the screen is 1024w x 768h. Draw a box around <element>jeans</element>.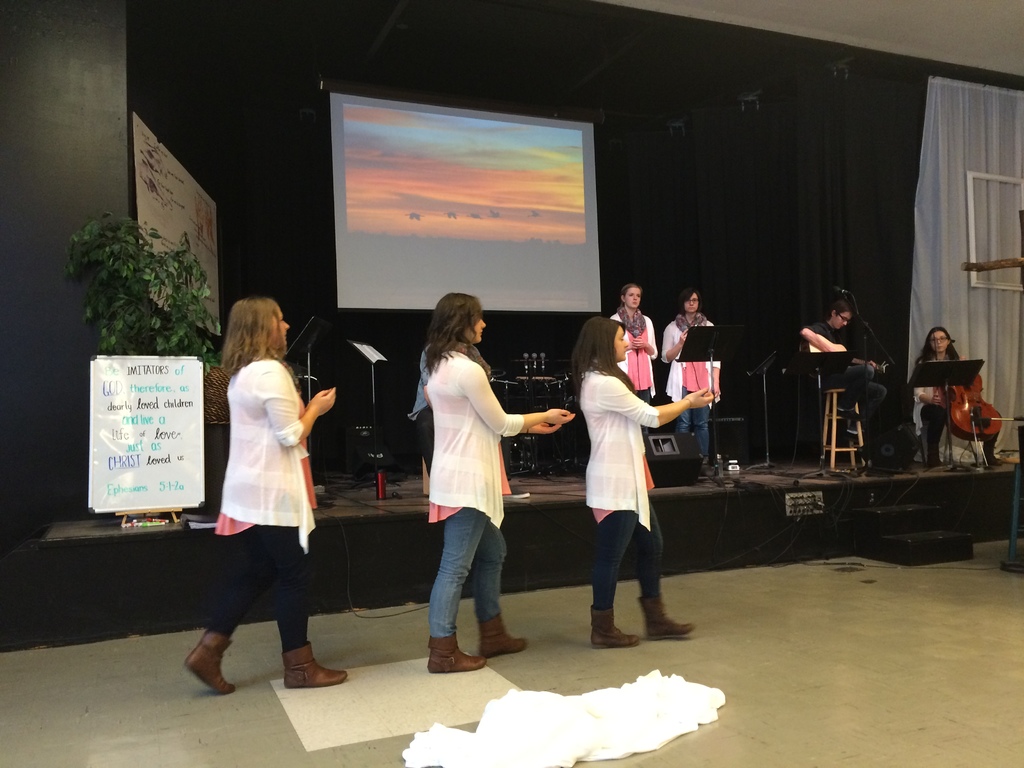
select_region(209, 524, 313, 653).
